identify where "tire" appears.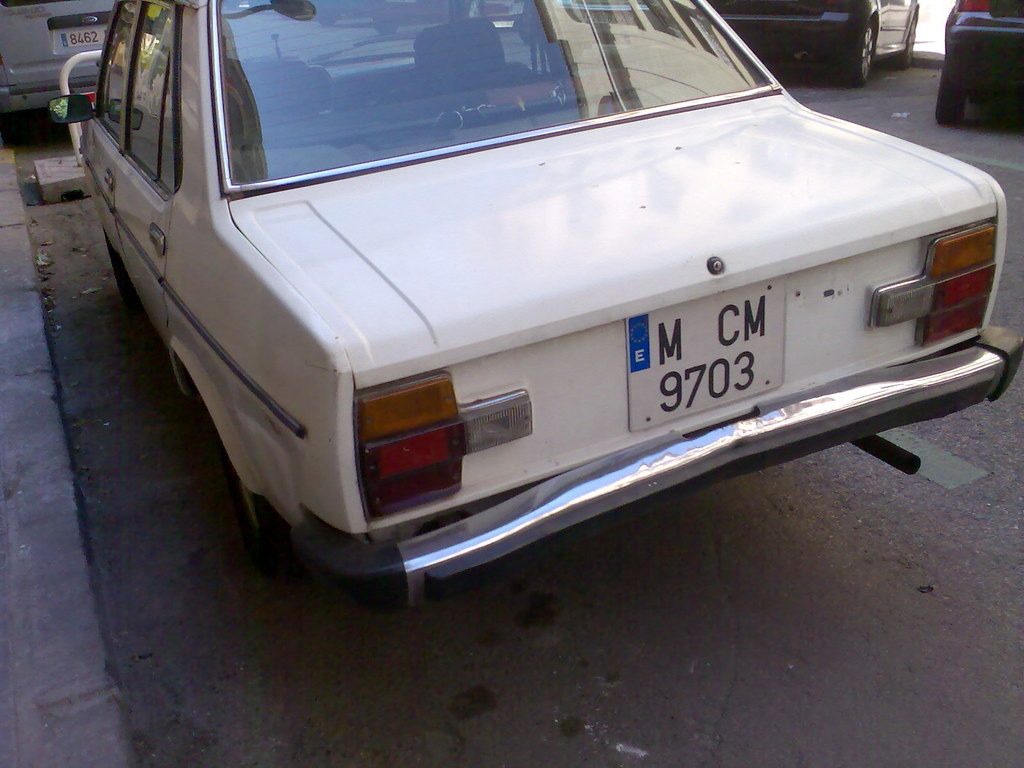
Appears at 3:104:57:147.
